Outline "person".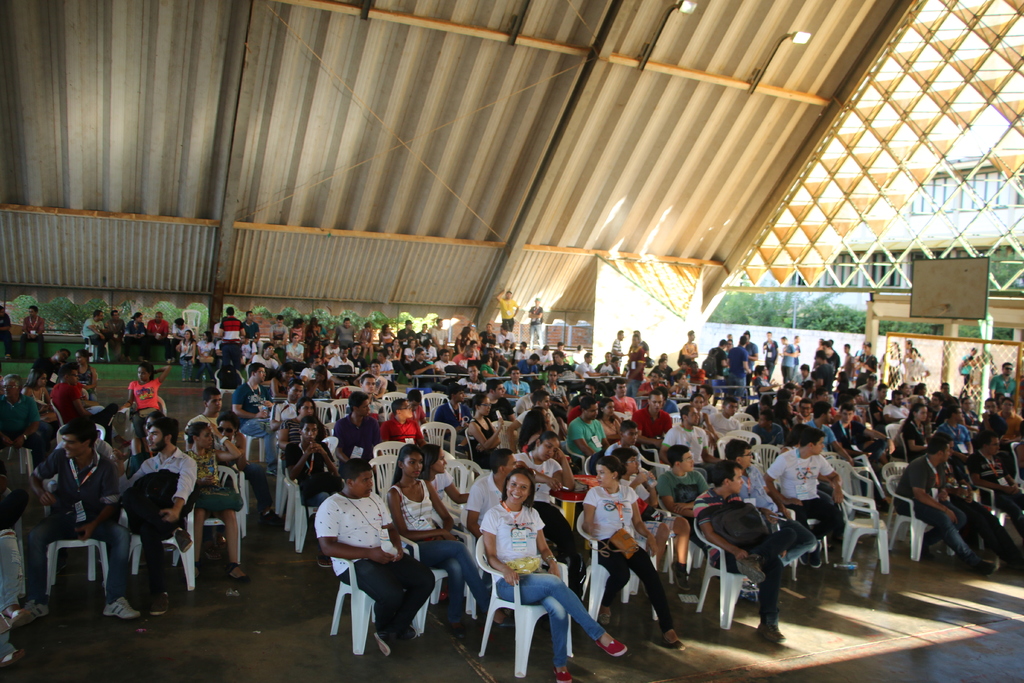
Outline: Rect(904, 399, 931, 452).
